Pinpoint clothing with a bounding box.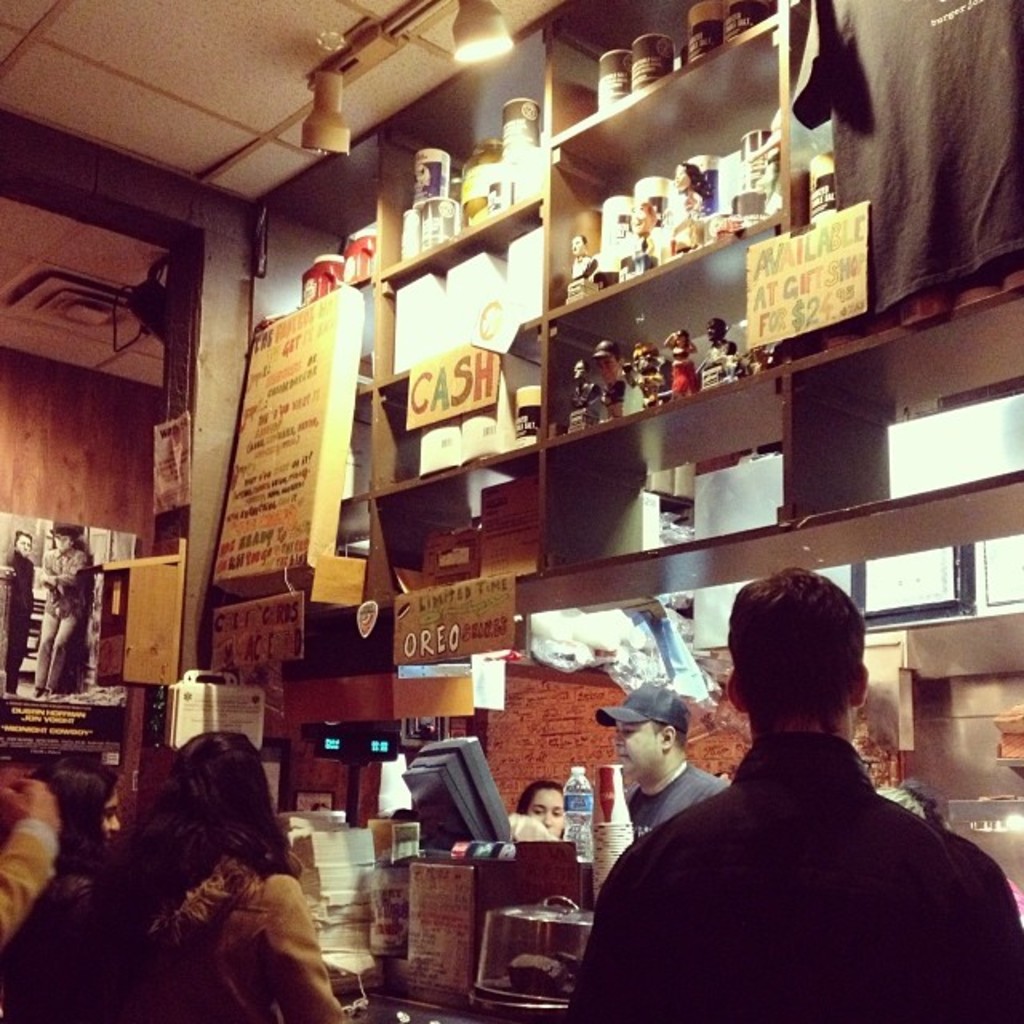
<region>579, 698, 998, 1011</region>.
